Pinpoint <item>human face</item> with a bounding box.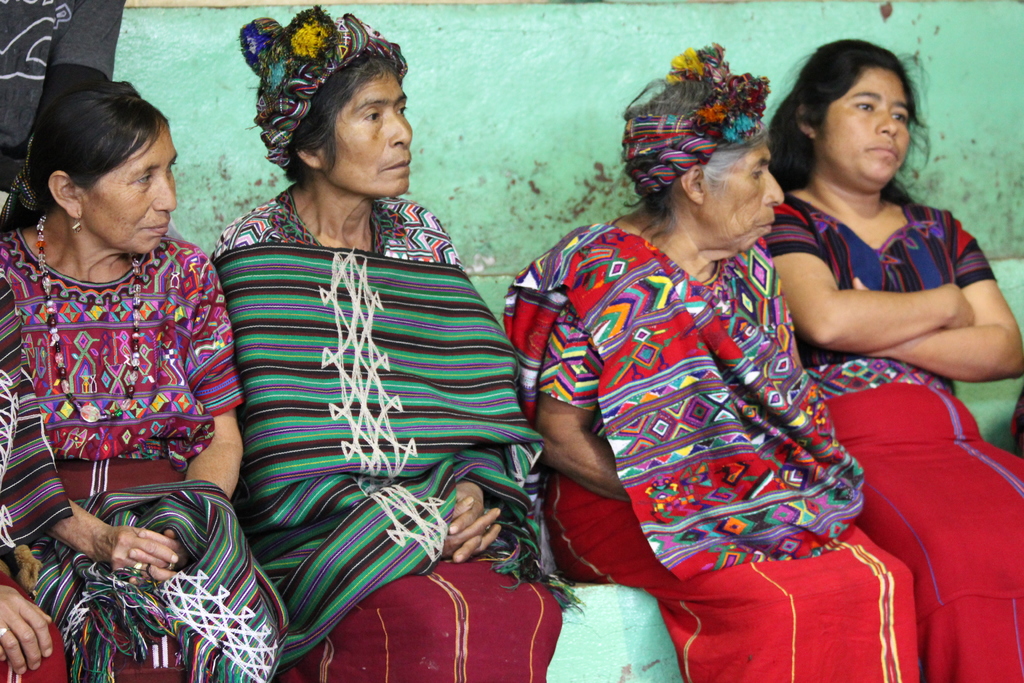
locate(78, 124, 178, 256).
